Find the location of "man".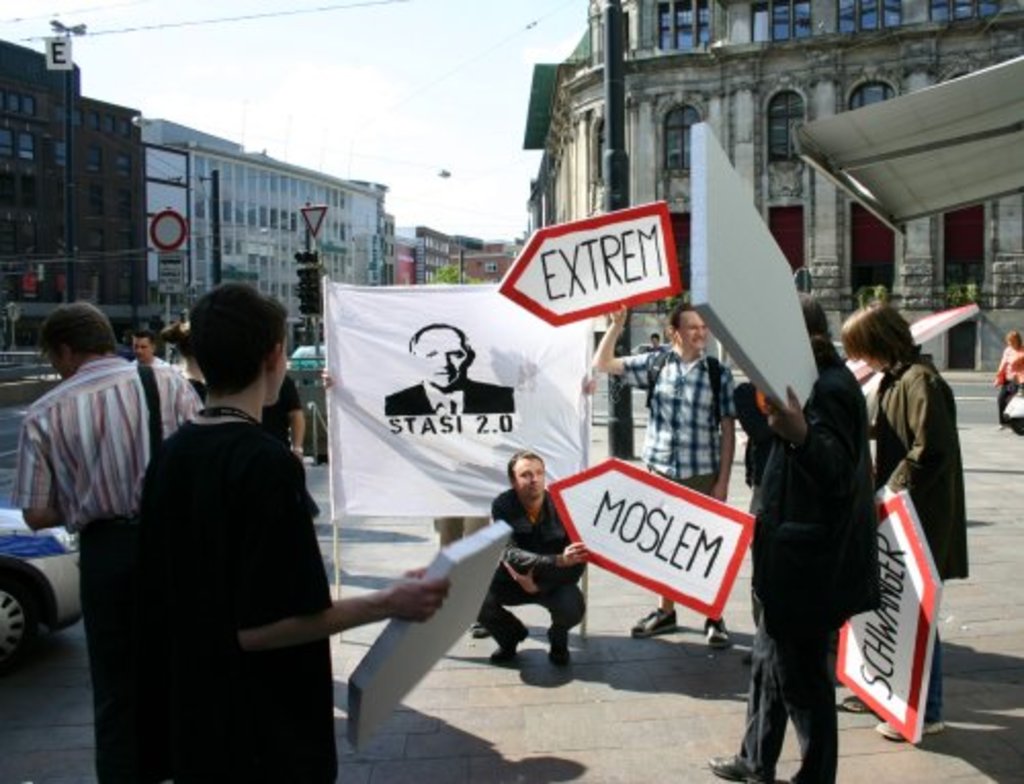
Location: BBox(387, 323, 516, 411).
